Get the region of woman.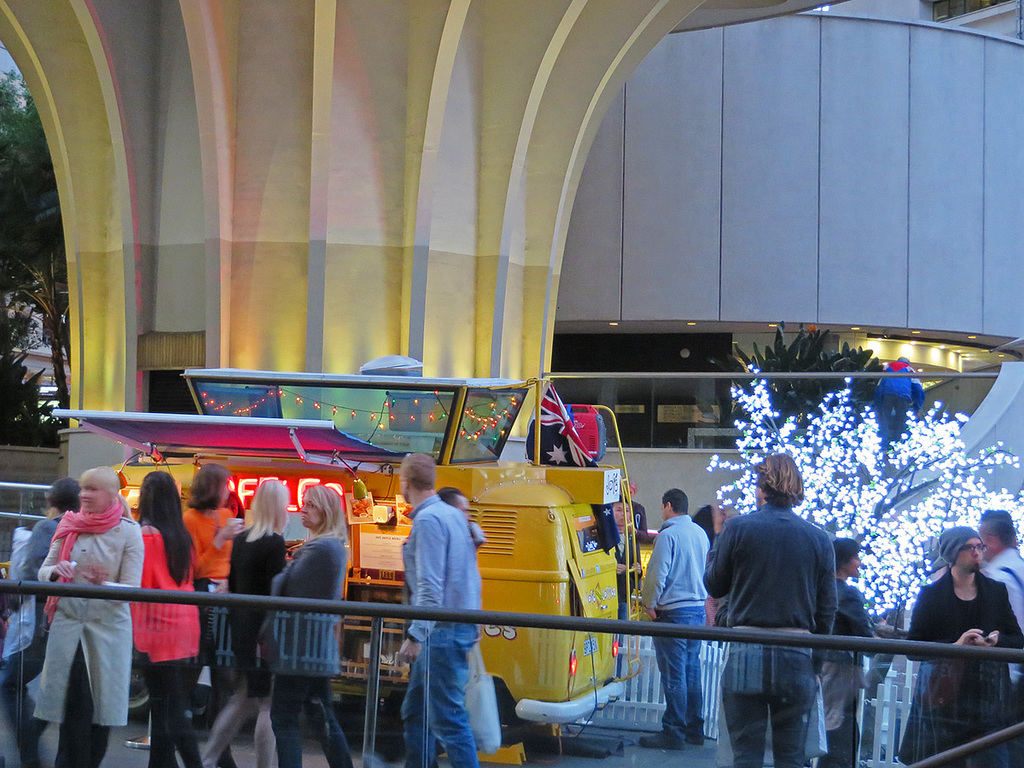
bbox(175, 463, 250, 712).
